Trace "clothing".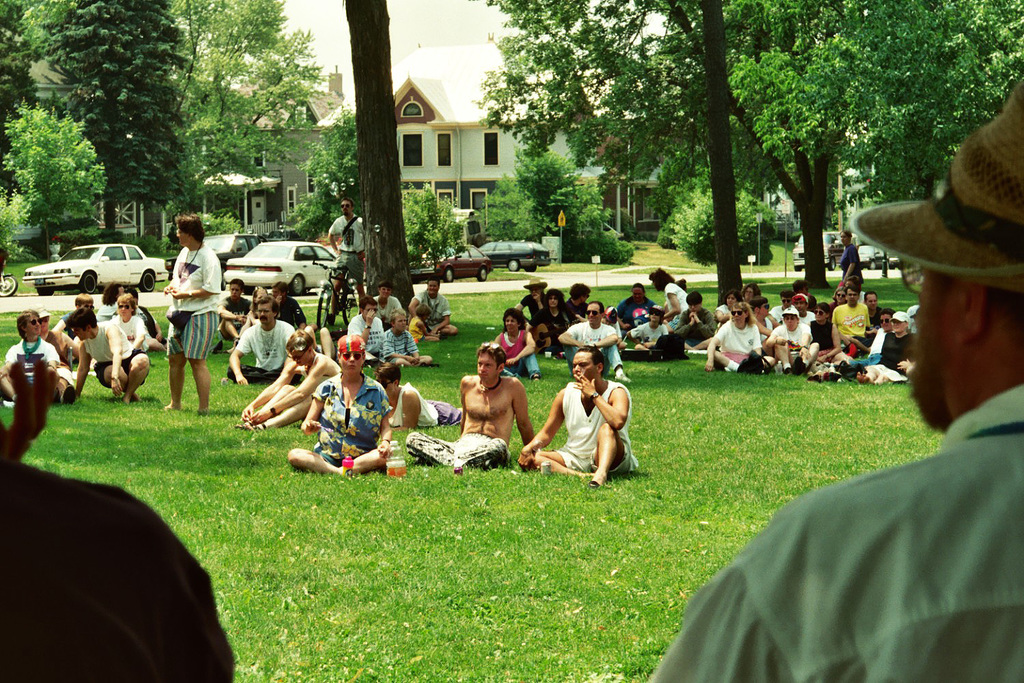
Traced to bbox(864, 327, 888, 372).
